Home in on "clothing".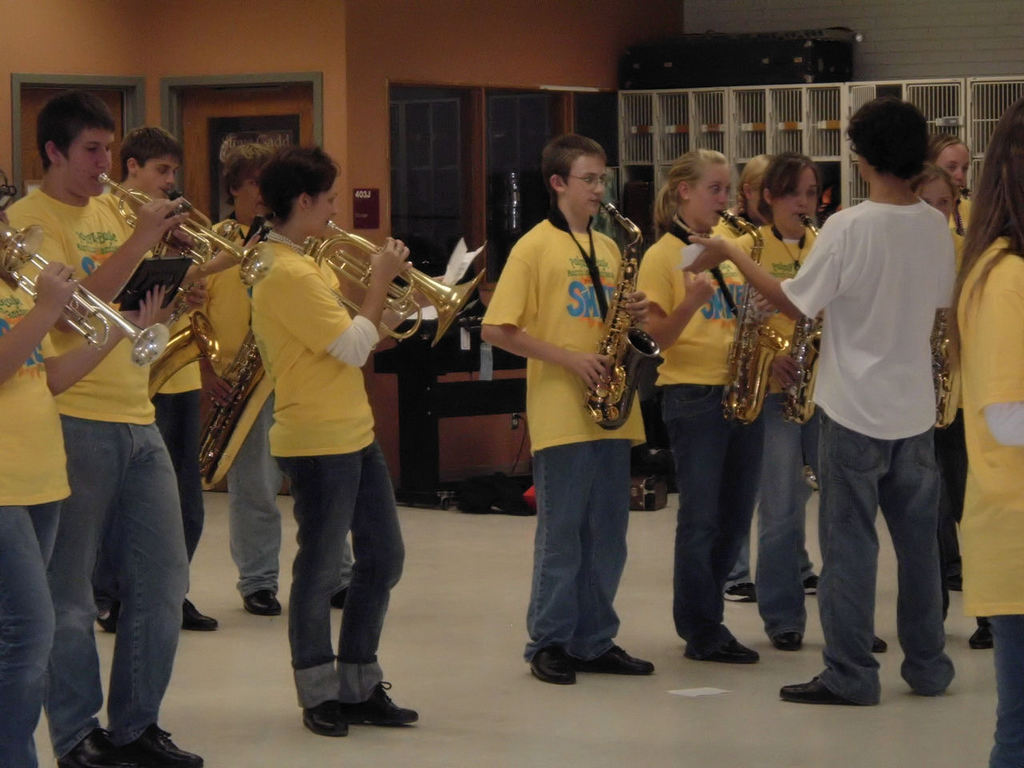
Homed in at (711,206,815,591).
